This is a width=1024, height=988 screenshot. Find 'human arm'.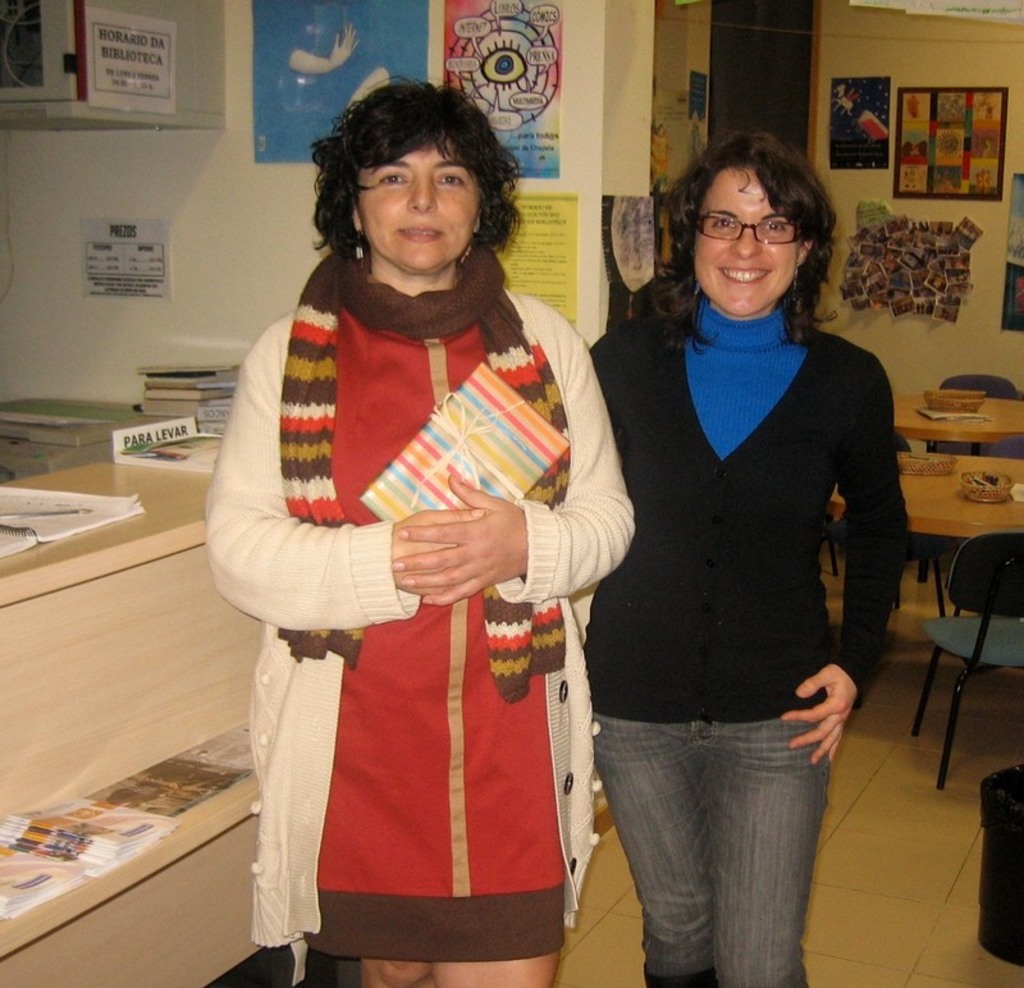
Bounding box: l=388, t=315, r=640, b=613.
